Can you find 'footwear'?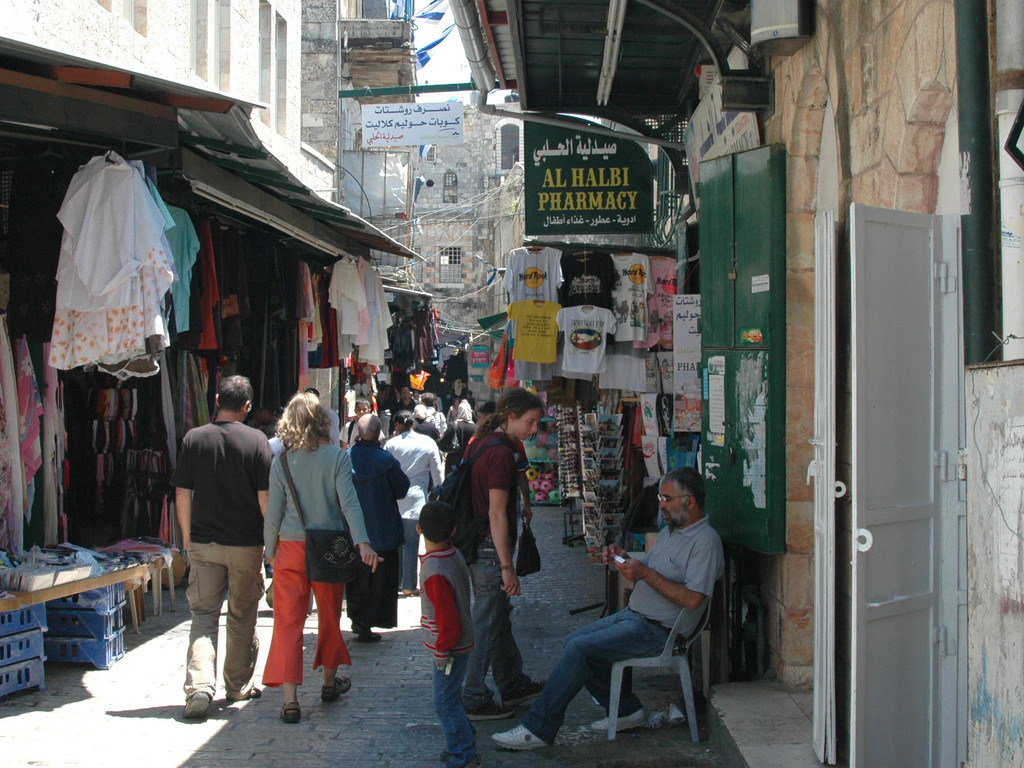
Yes, bounding box: 280/709/305/723.
